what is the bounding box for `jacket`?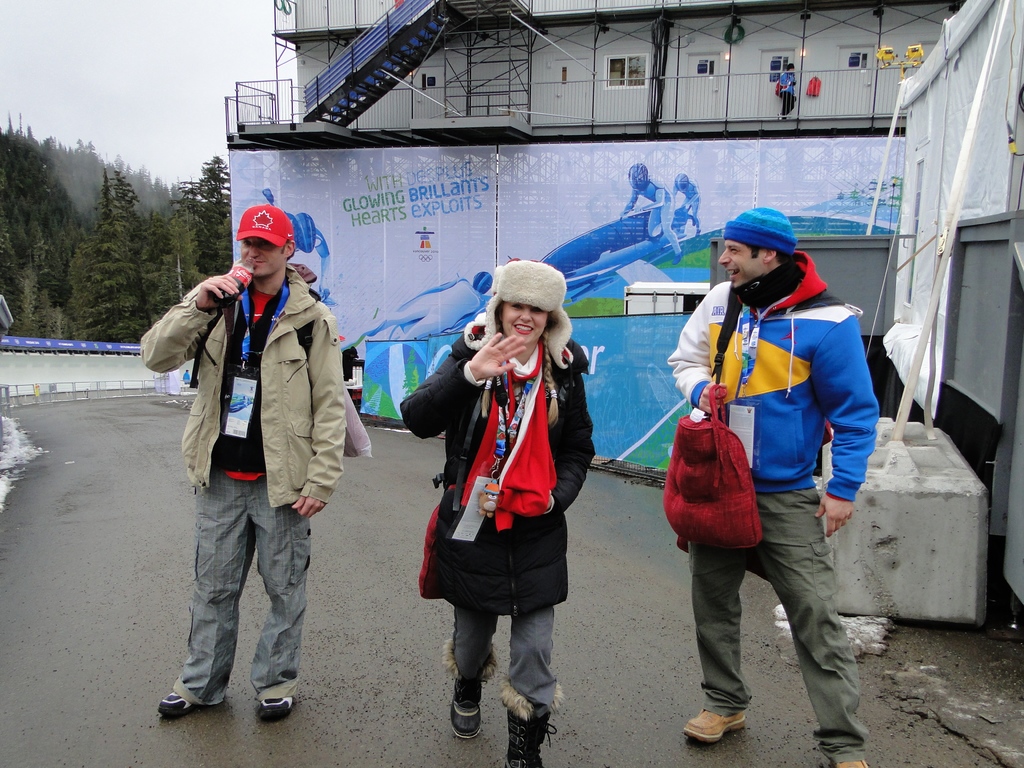
[x1=397, y1=318, x2=597, y2=608].
